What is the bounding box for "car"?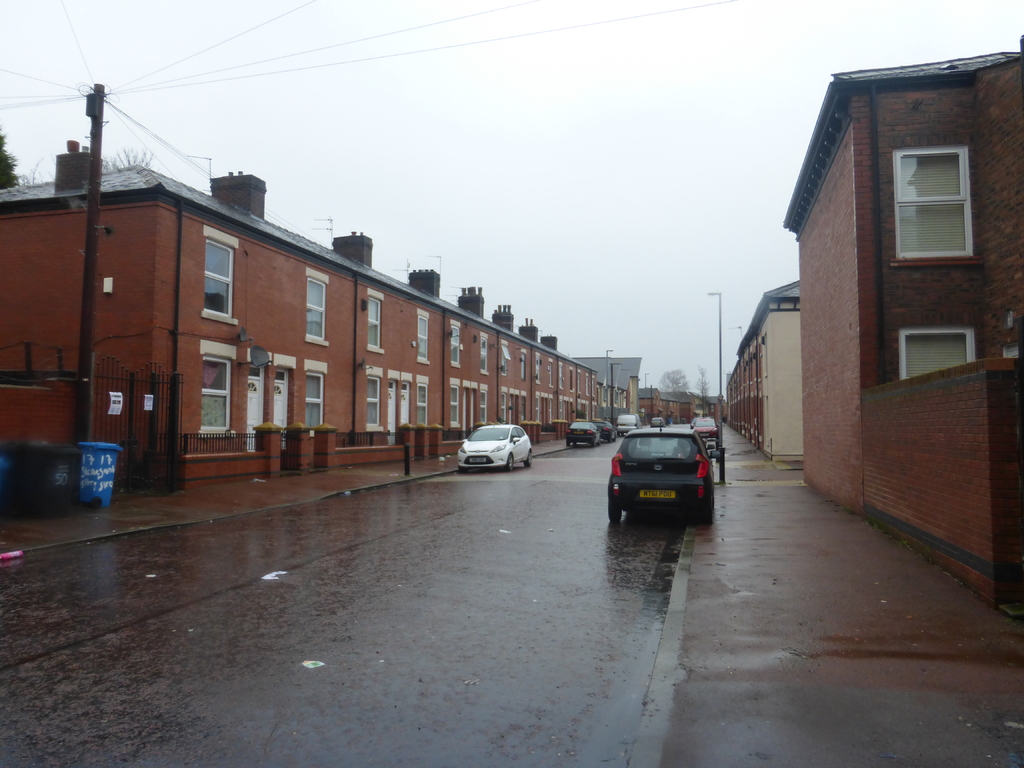
x1=566 y1=420 x2=604 y2=442.
